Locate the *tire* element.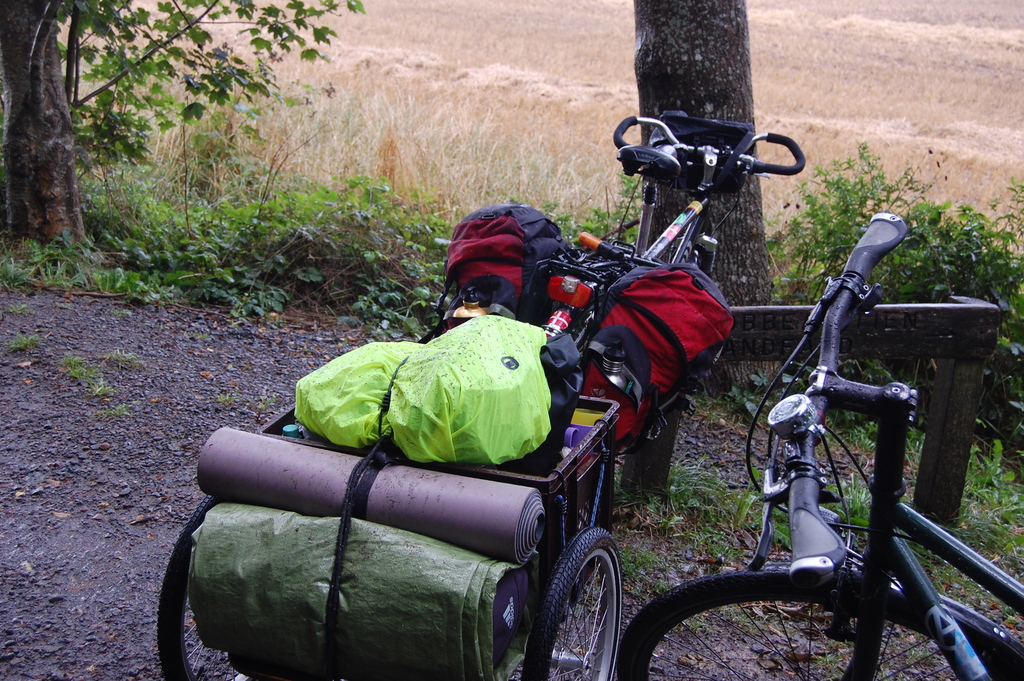
Element bbox: bbox(155, 481, 248, 680).
